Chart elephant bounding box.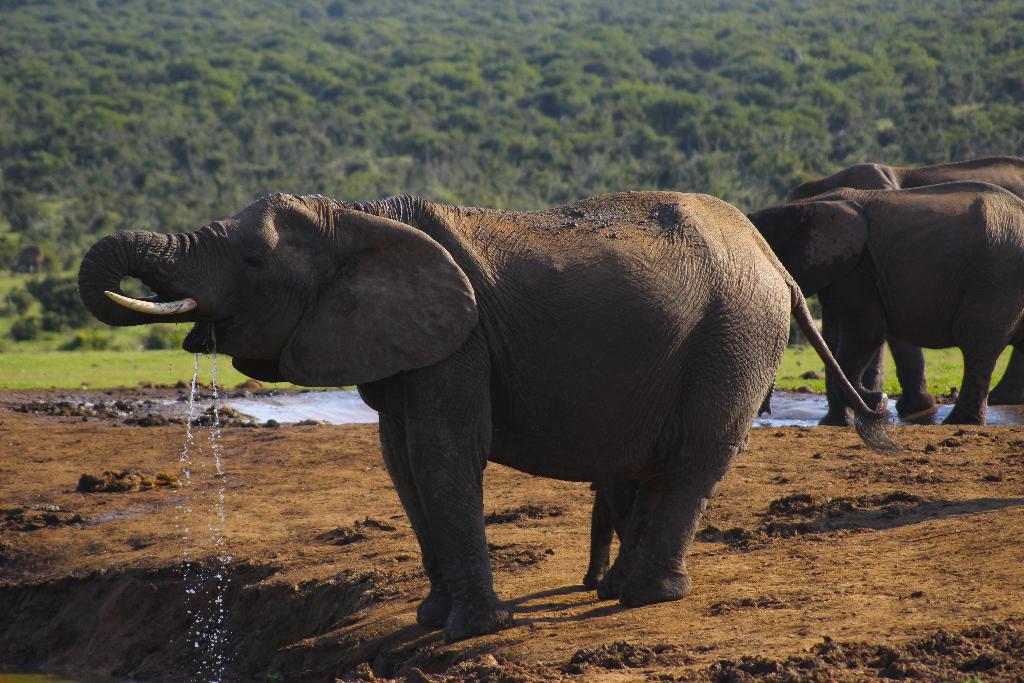
Charted: l=77, t=181, r=787, b=636.
